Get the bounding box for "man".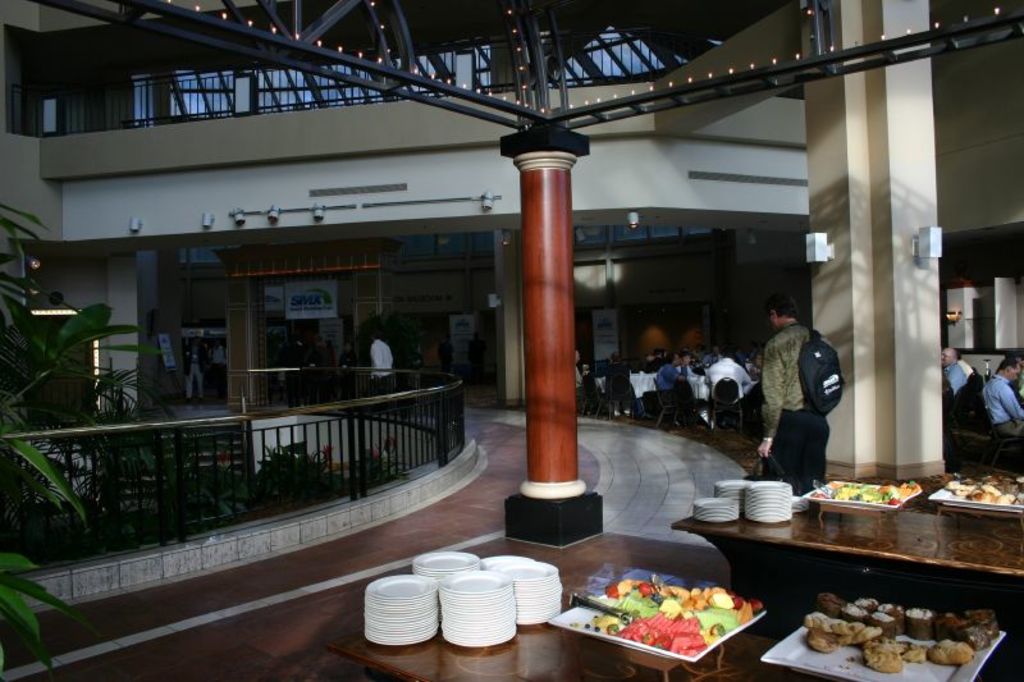
l=367, t=334, r=394, b=380.
